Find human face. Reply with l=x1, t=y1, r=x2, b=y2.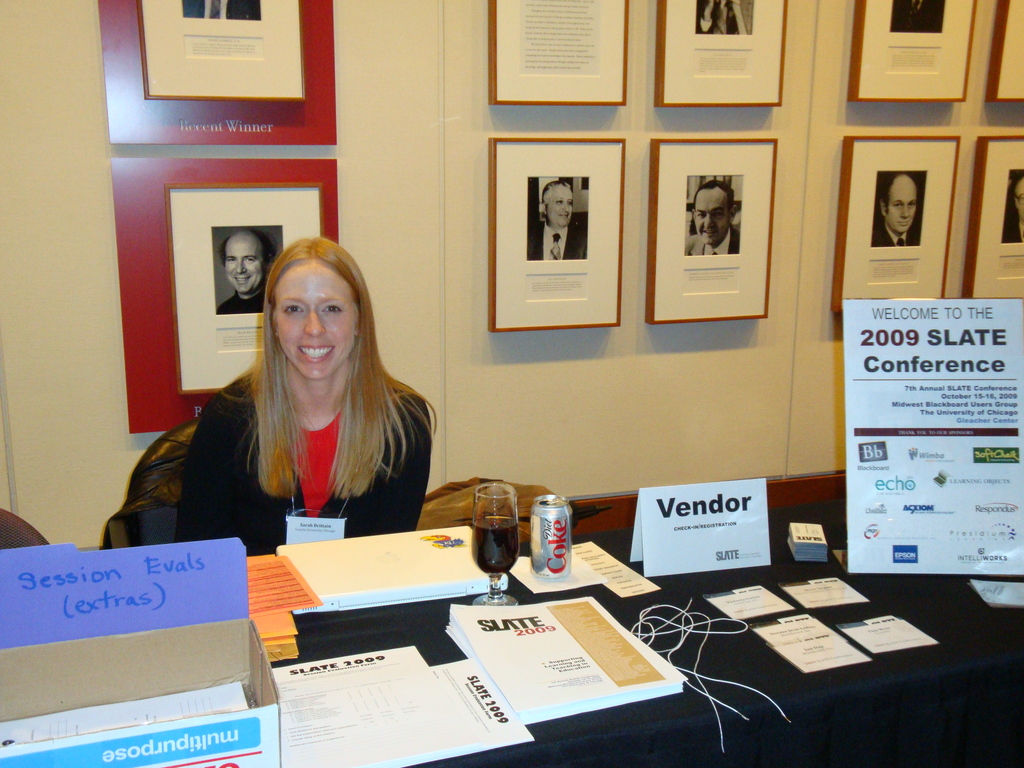
l=228, t=233, r=260, b=297.
